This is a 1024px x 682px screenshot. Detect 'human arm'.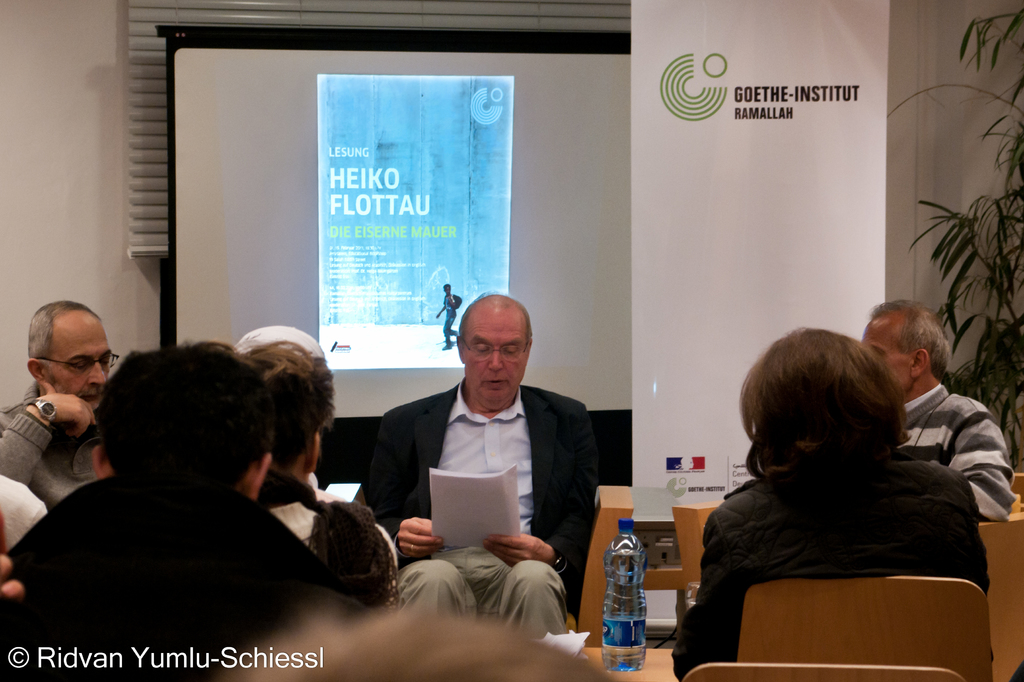
bbox(680, 502, 742, 681).
